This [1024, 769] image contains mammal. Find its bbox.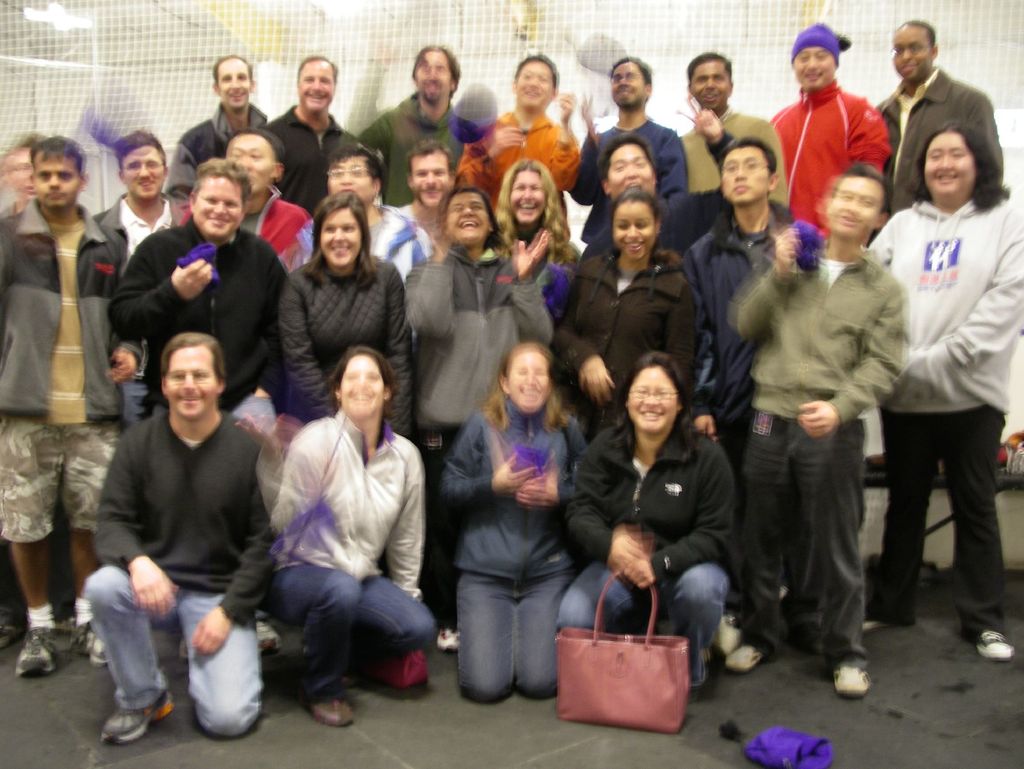
rect(551, 186, 700, 430).
